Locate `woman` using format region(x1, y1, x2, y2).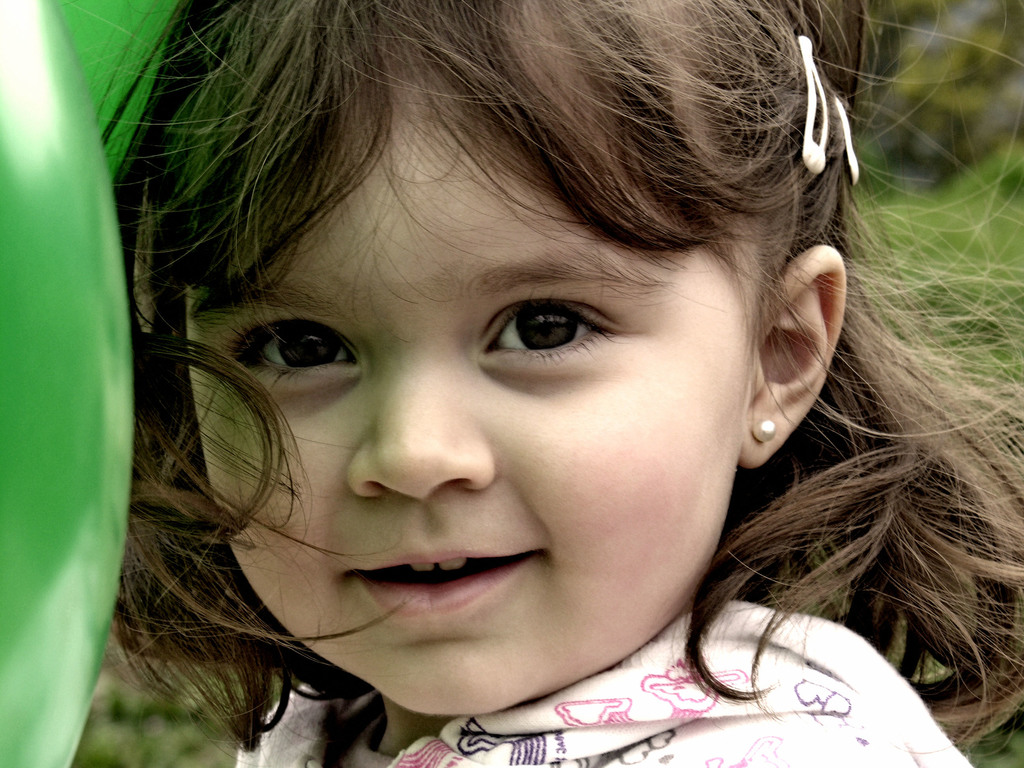
region(127, 4, 1023, 767).
